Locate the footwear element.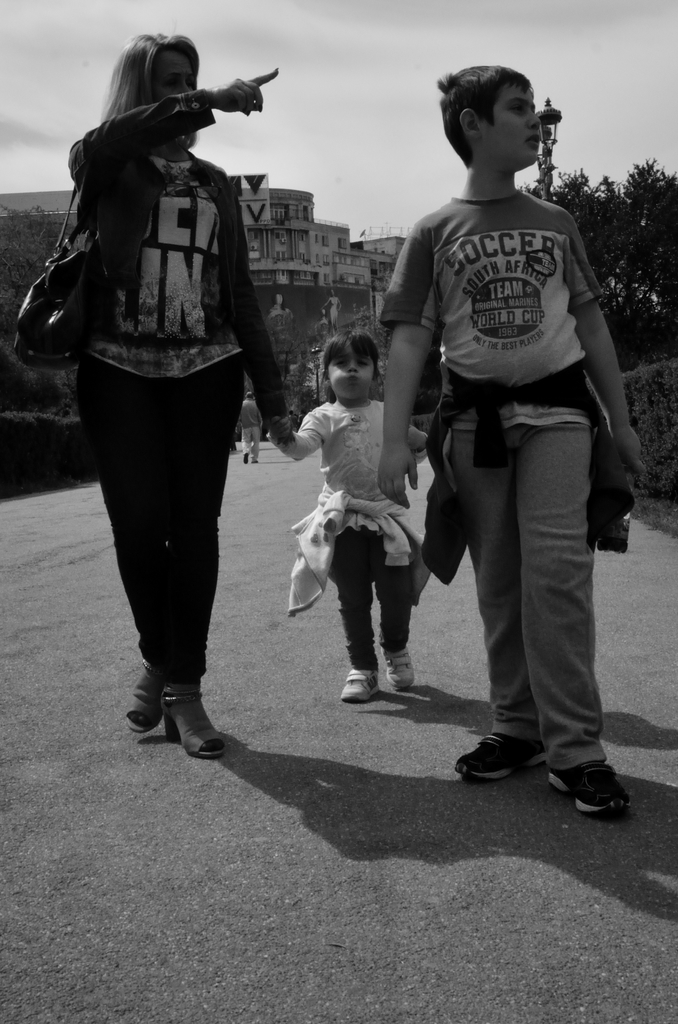
Element bbox: (x1=382, y1=643, x2=420, y2=682).
